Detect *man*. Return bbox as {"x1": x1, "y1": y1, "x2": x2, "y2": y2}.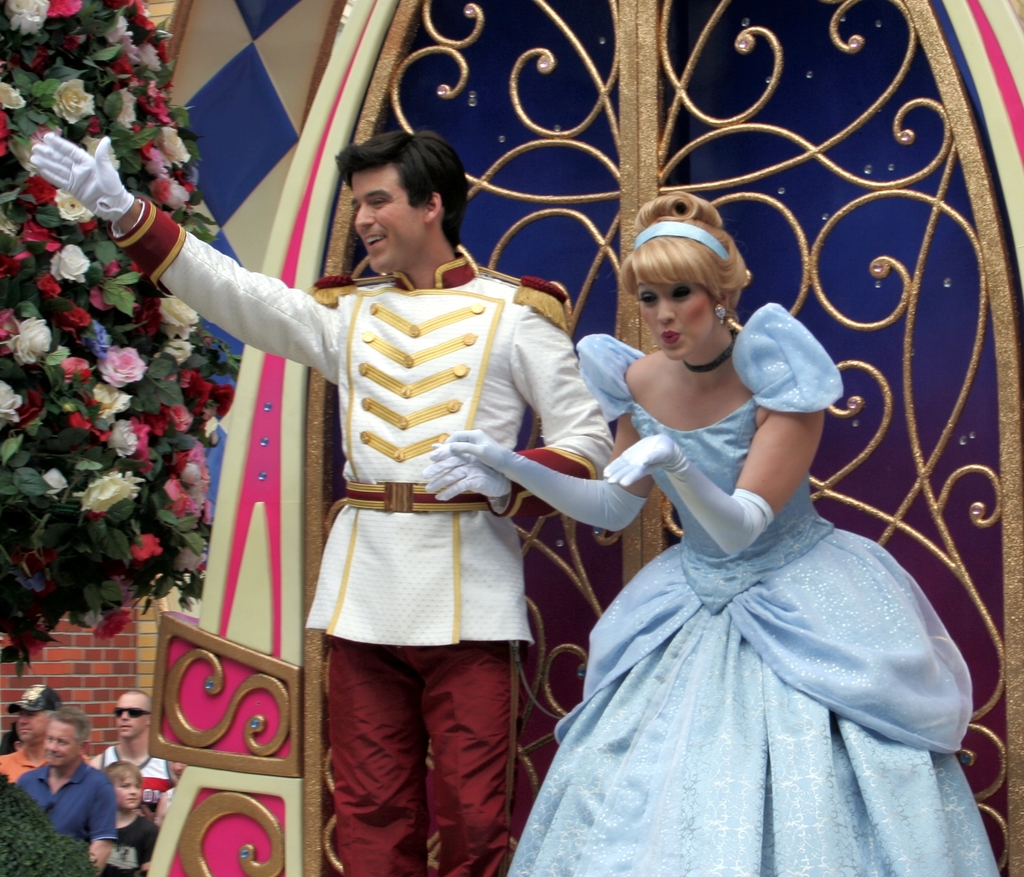
{"x1": 29, "y1": 122, "x2": 620, "y2": 876}.
